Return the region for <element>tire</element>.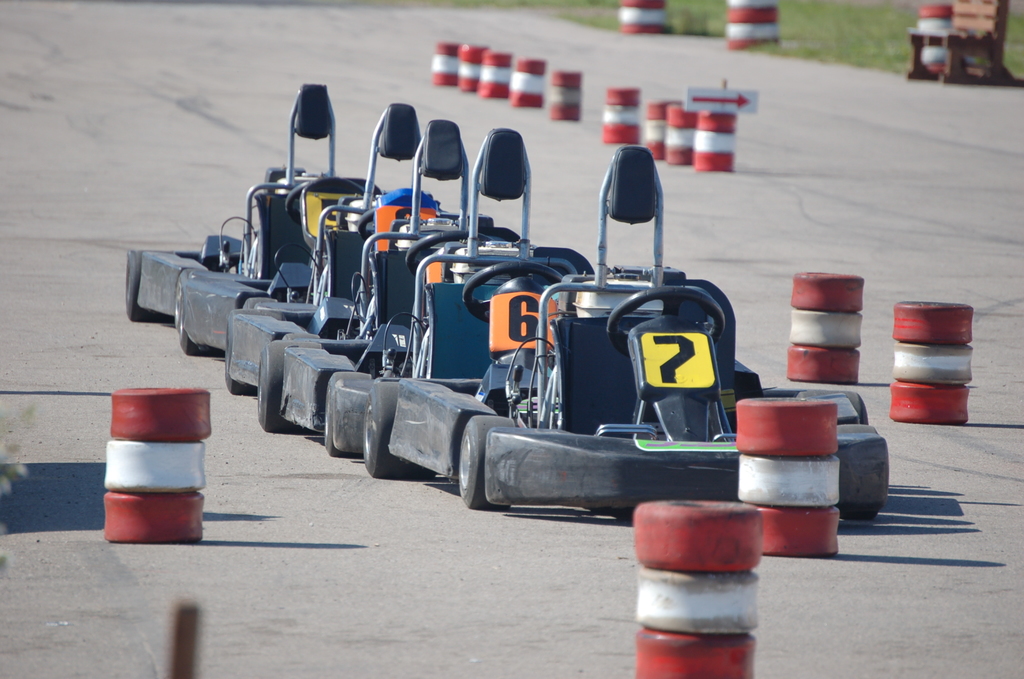
{"left": 104, "top": 493, "right": 205, "bottom": 541}.
